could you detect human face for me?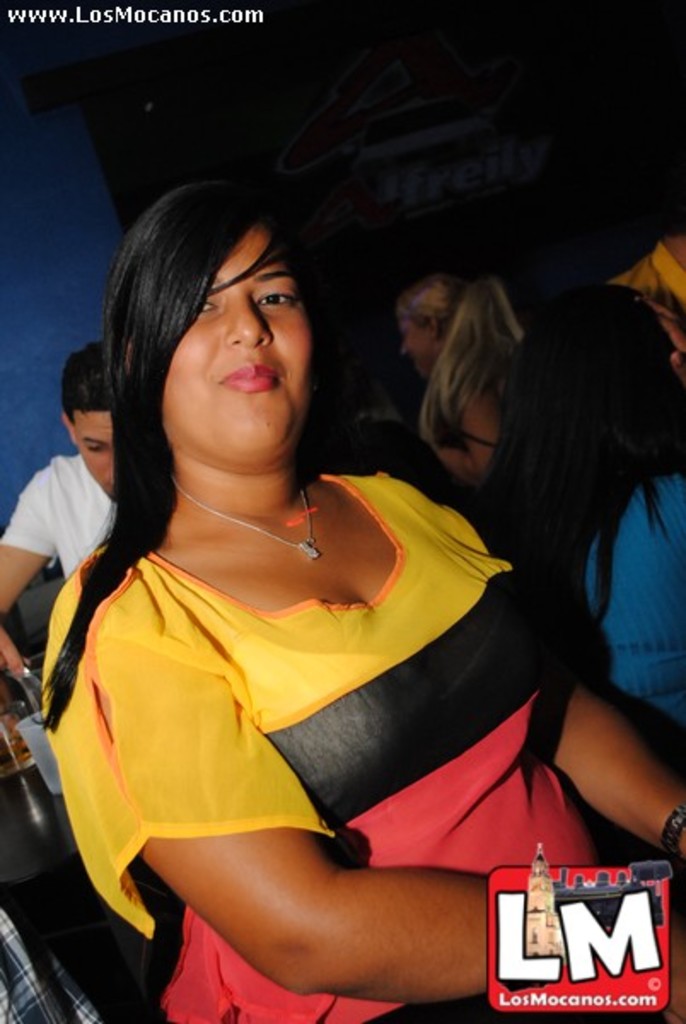
Detection result: <bbox>70, 413, 114, 495</bbox>.
